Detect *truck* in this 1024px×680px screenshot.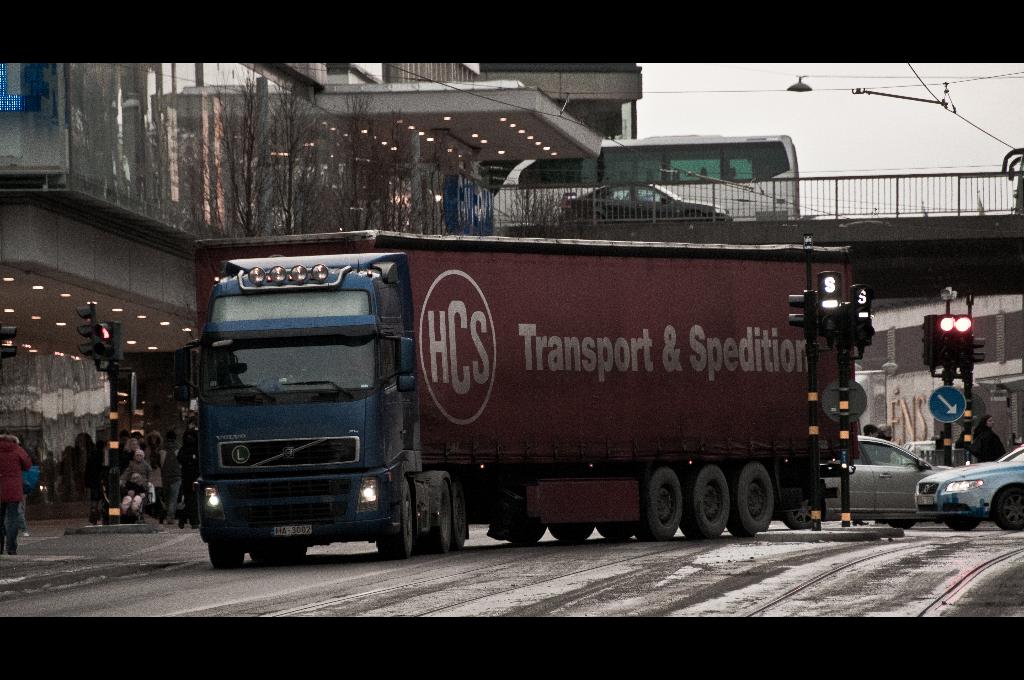
Detection: bbox=(166, 233, 912, 562).
